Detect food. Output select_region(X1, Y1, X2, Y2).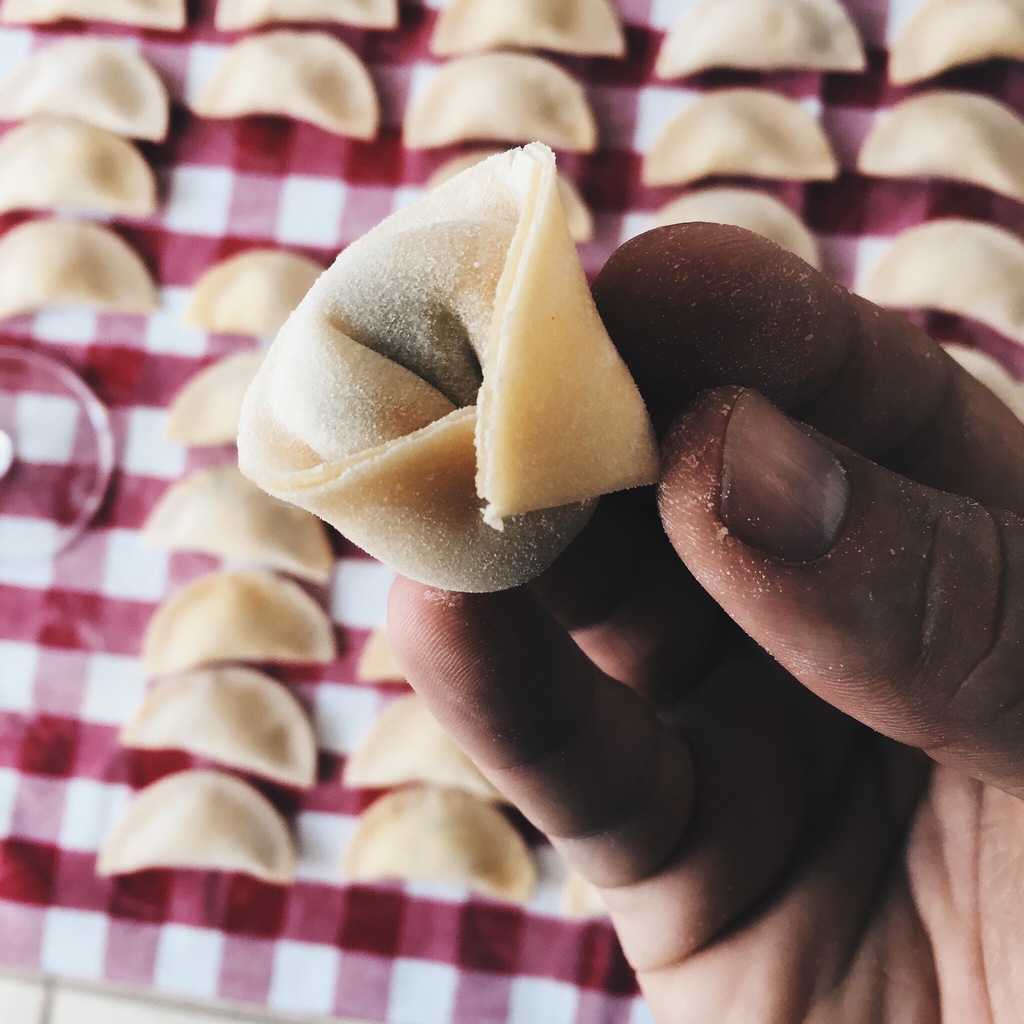
select_region(337, 784, 538, 903).
